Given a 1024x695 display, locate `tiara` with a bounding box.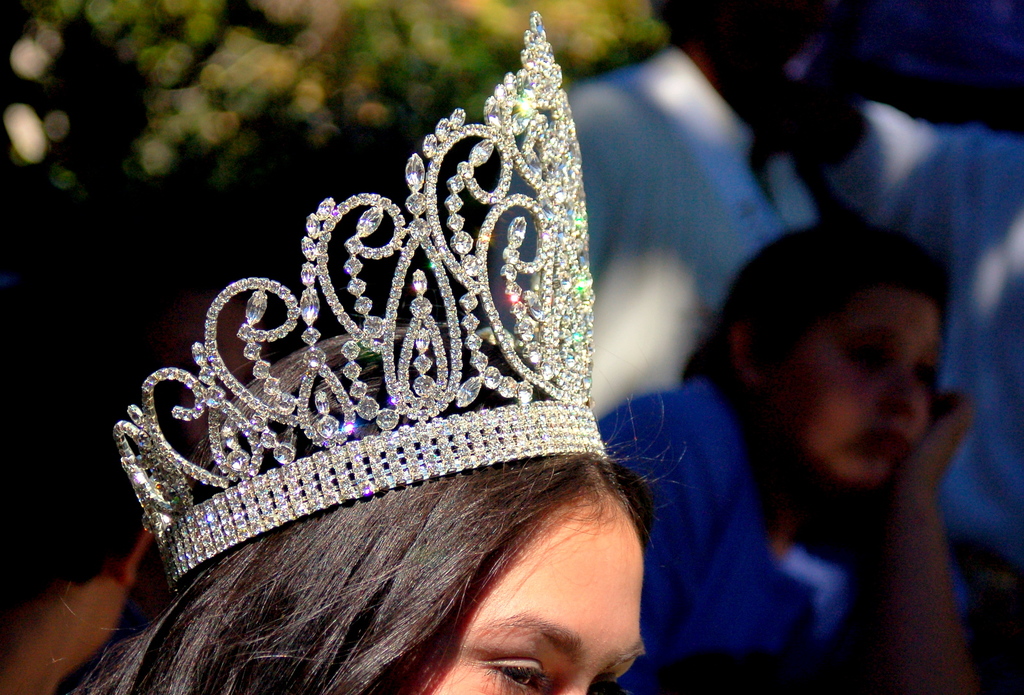
Located: (x1=111, y1=11, x2=607, y2=587).
